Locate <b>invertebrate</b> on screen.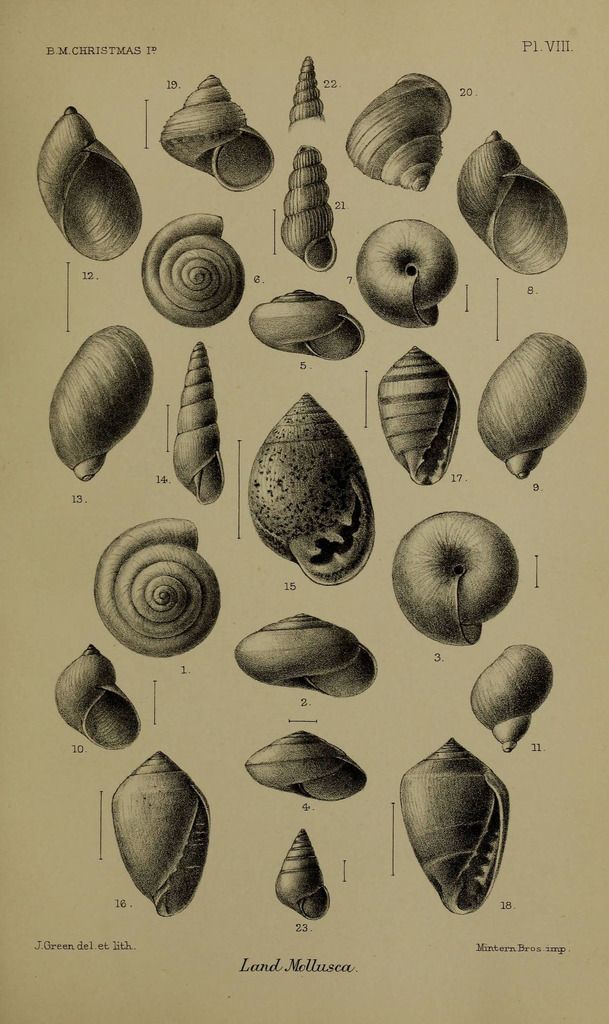
On screen at bbox(281, 145, 343, 276).
